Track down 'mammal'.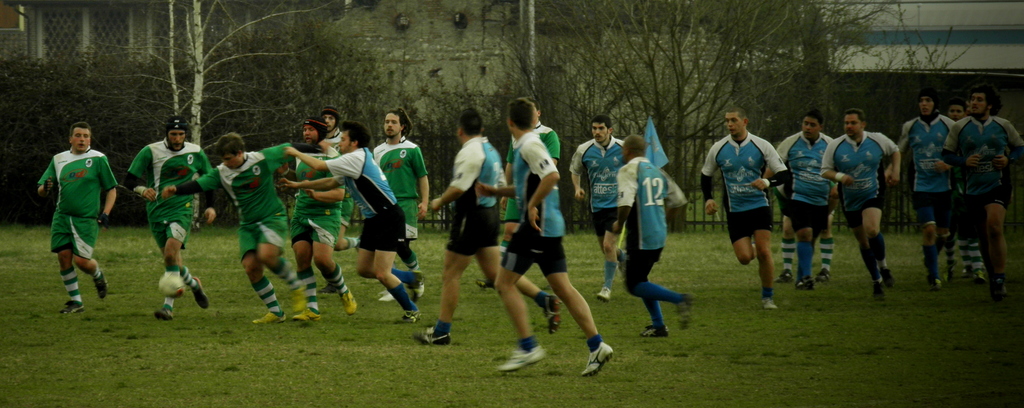
Tracked to 941, 100, 970, 281.
